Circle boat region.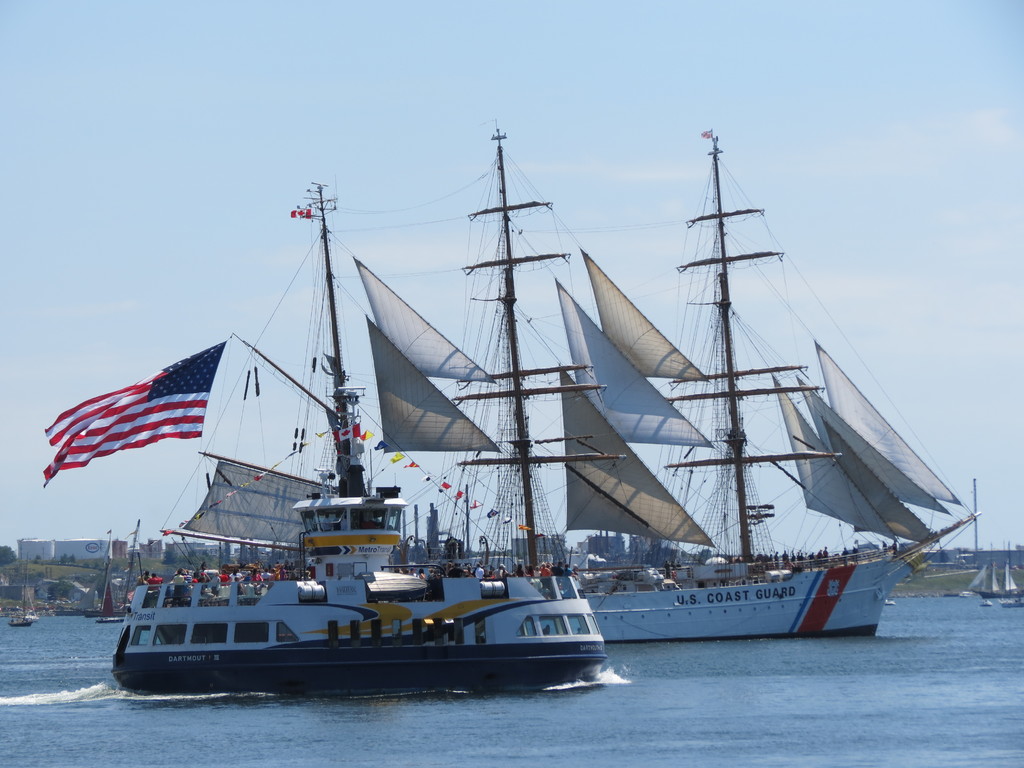
Region: x1=566, y1=130, x2=982, y2=643.
